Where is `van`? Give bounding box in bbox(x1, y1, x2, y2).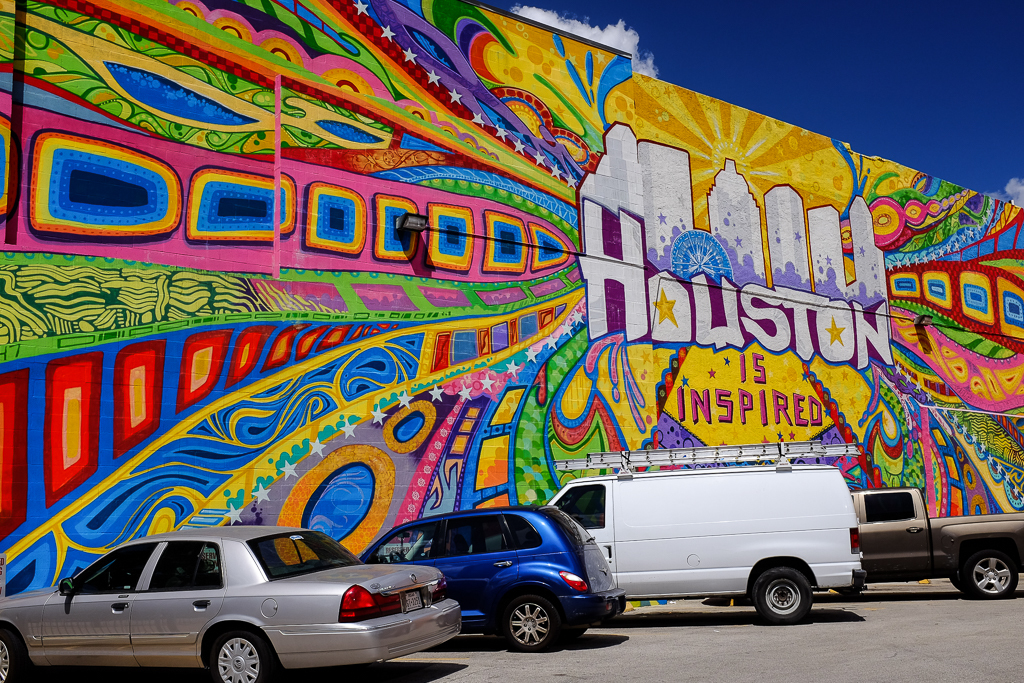
bbox(852, 485, 1023, 602).
